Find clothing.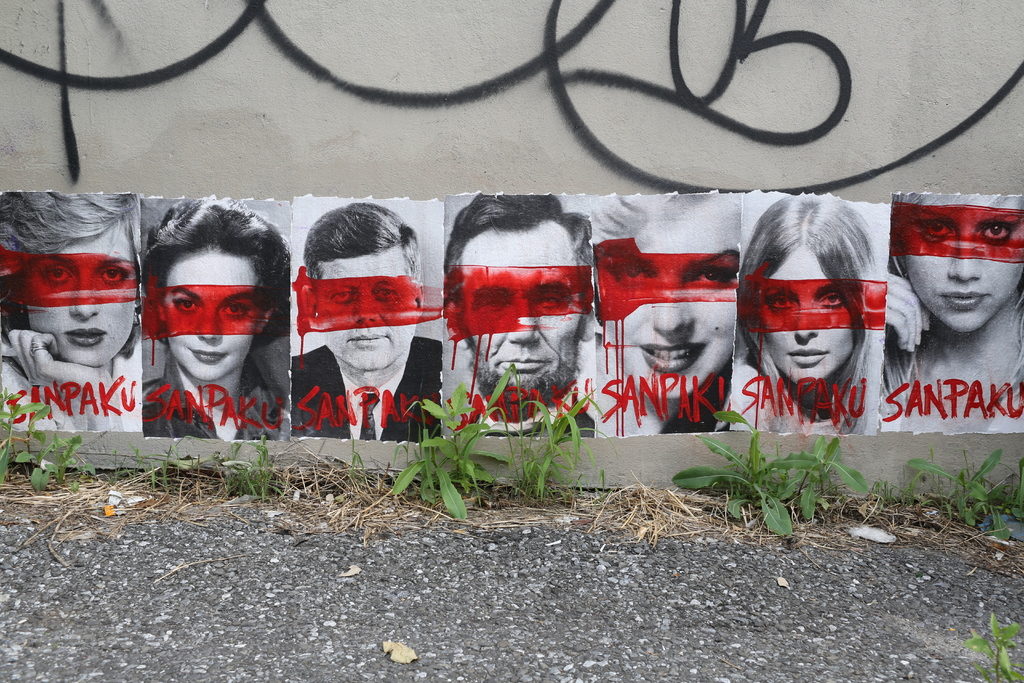
region(287, 327, 444, 447).
